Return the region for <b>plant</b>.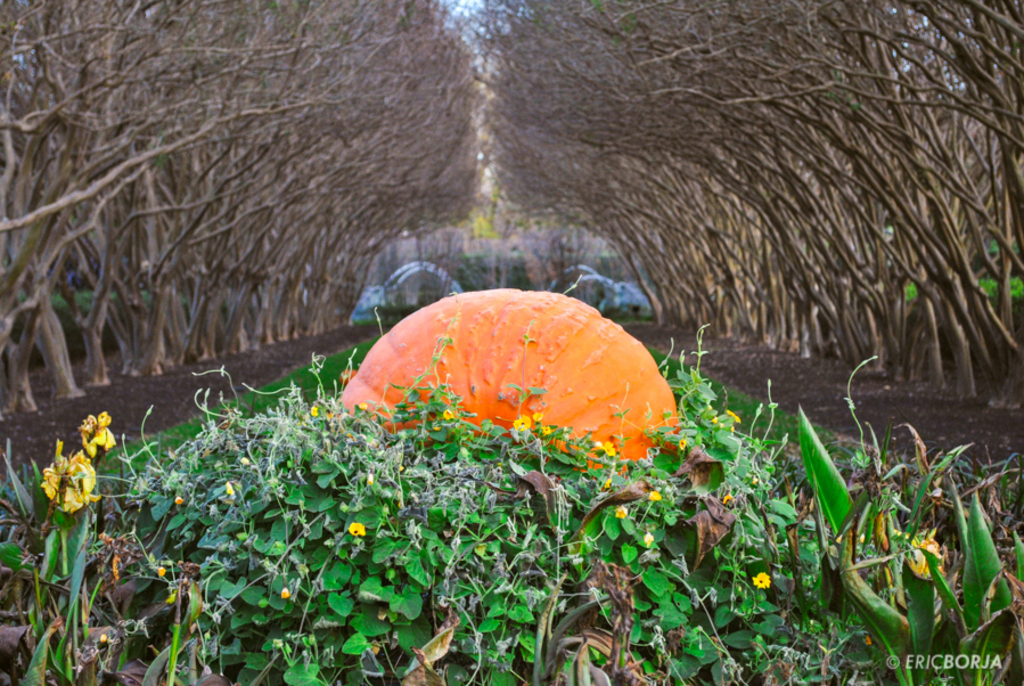
bbox=[458, 254, 649, 289].
